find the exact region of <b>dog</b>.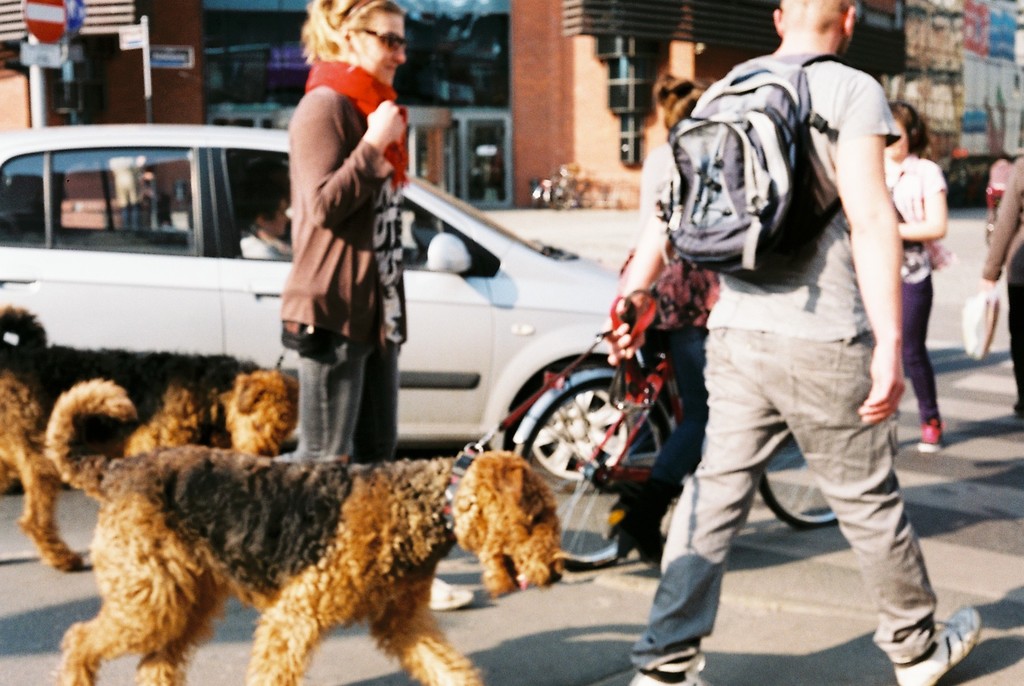
Exact region: <bbox>40, 379, 564, 685</bbox>.
